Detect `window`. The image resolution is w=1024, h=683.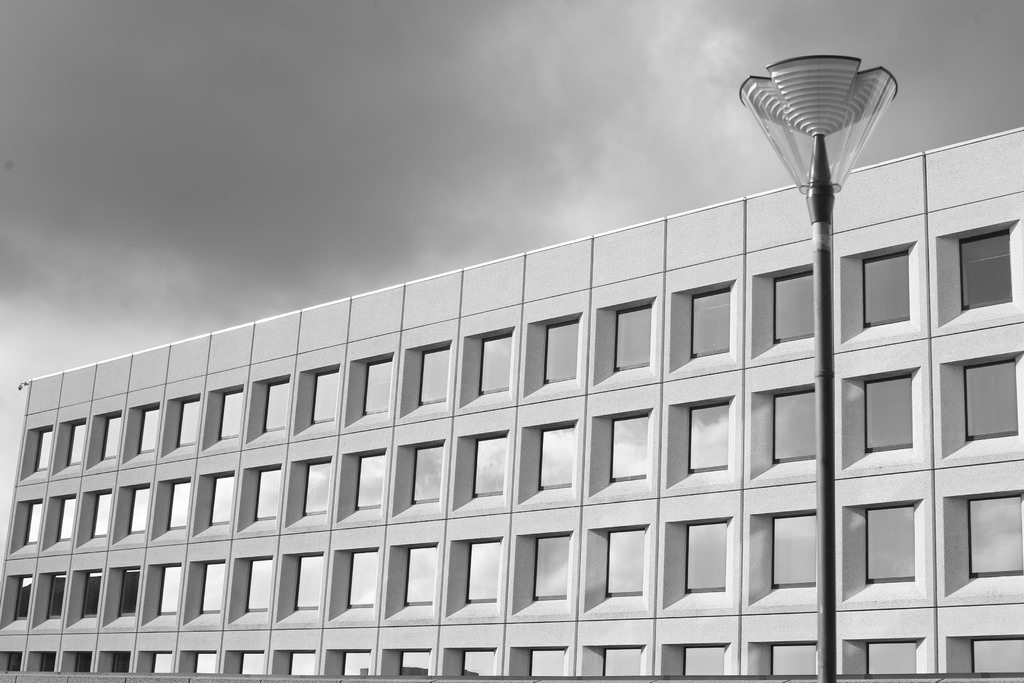
bbox=(149, 652, 175, 671).
